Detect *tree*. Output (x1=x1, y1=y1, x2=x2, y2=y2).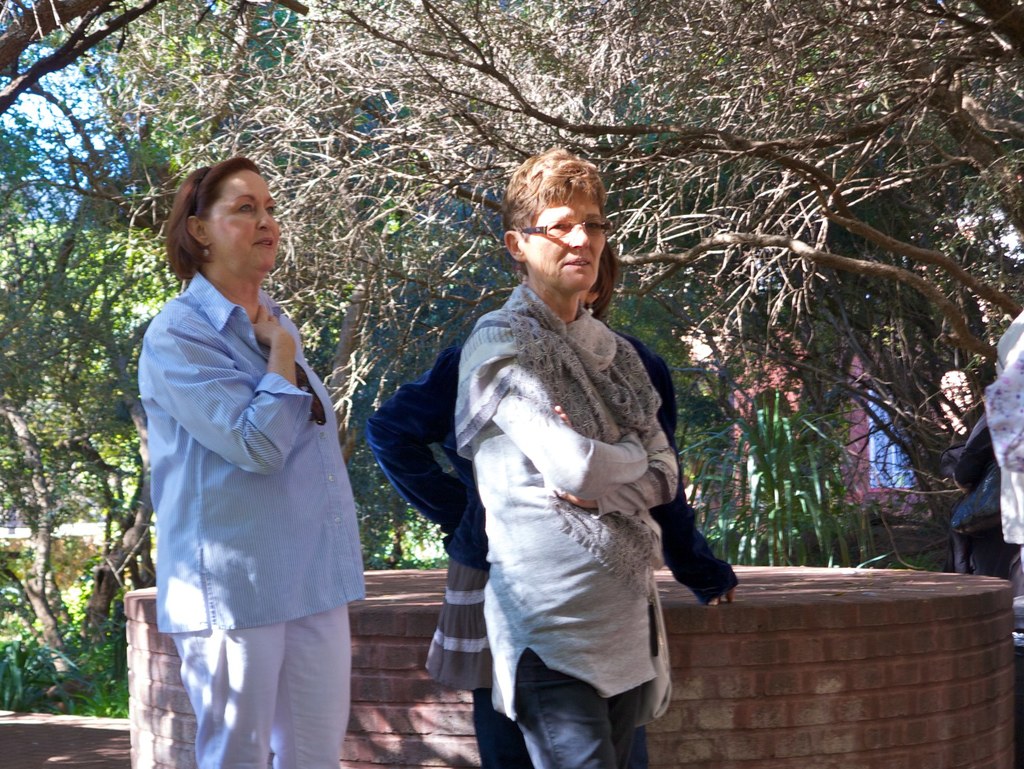
(x1=0, y1=0, x2=229, y2=712).
